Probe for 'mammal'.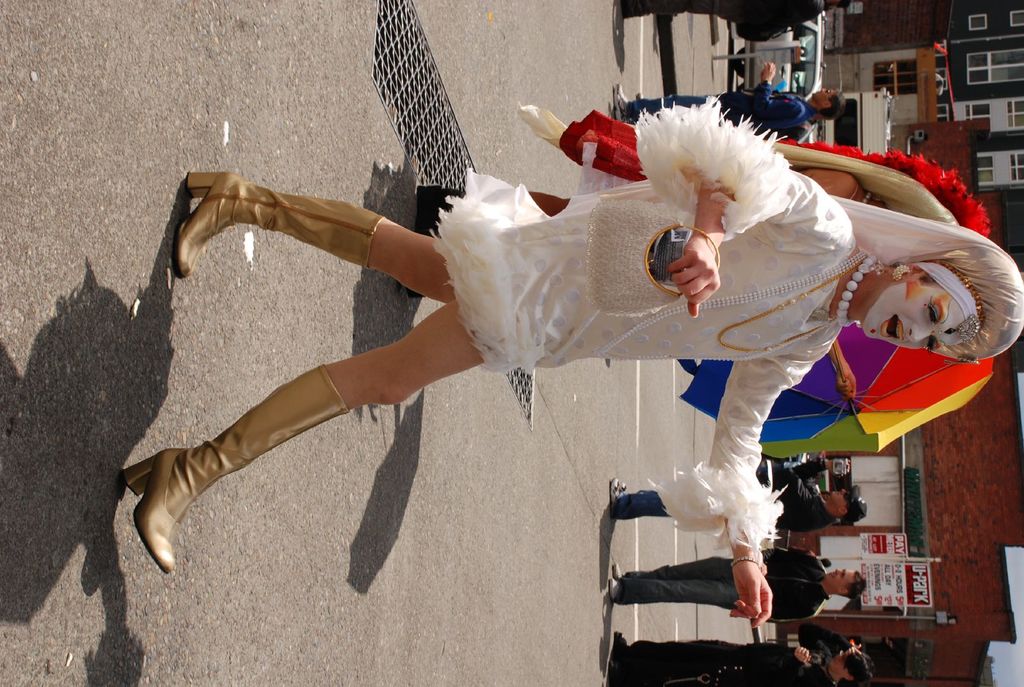
Probe result: 605/548/872/620.
